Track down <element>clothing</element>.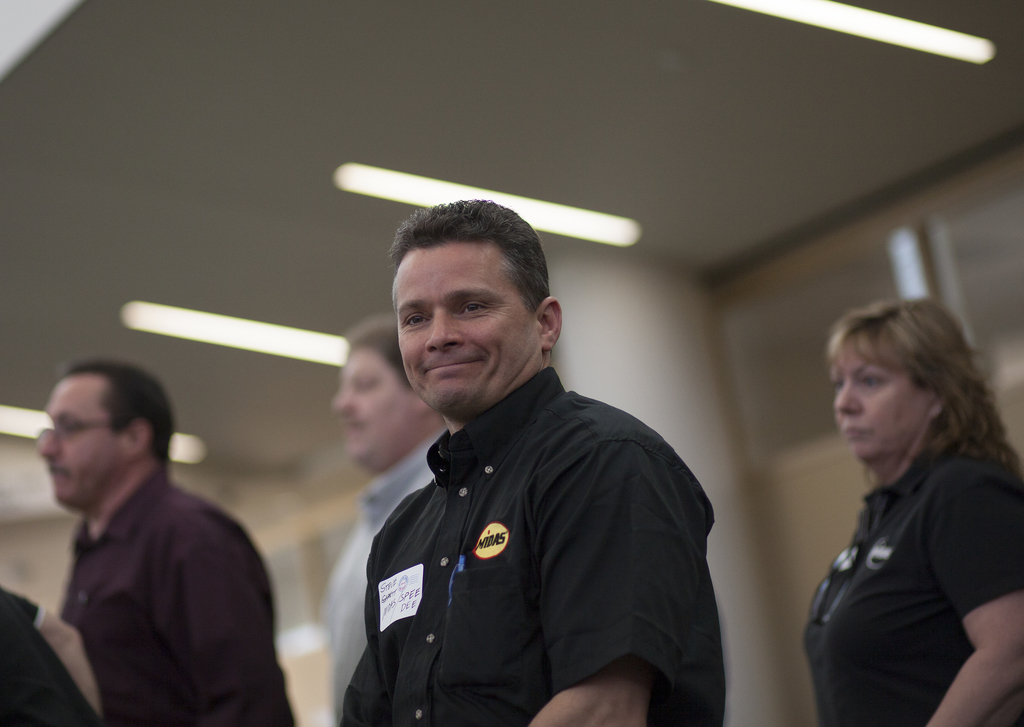
Tracked to region(0, 582, 106, 726).
